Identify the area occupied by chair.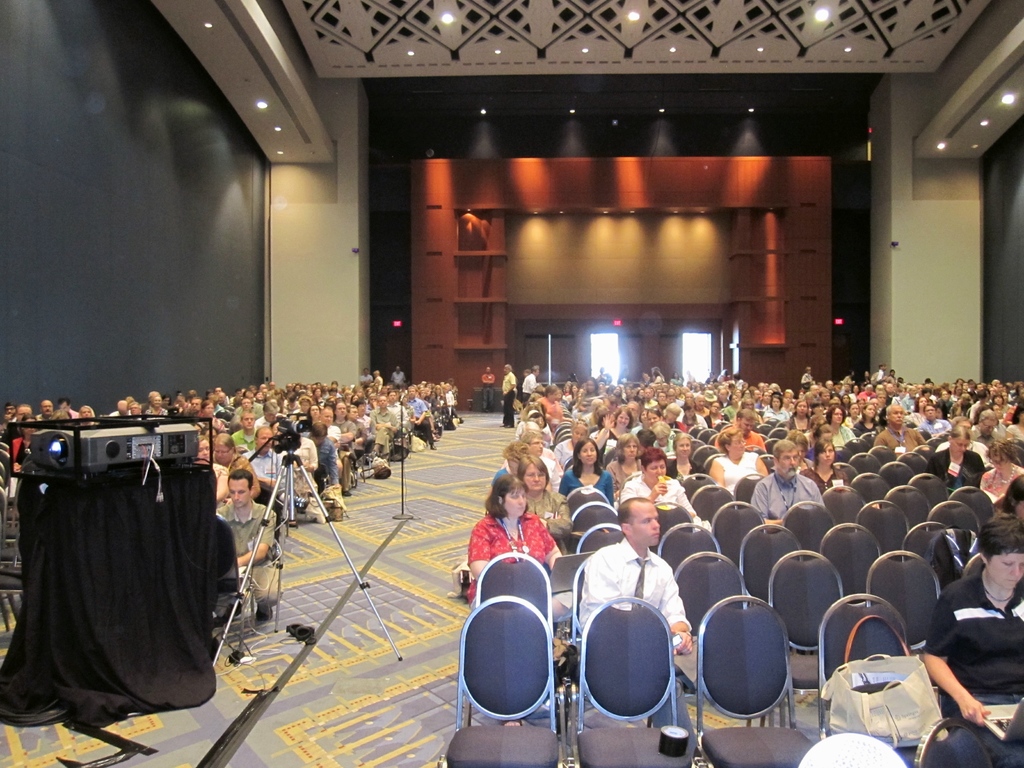
Area: [x1=578, y1=524, x2=625, y2=553].
